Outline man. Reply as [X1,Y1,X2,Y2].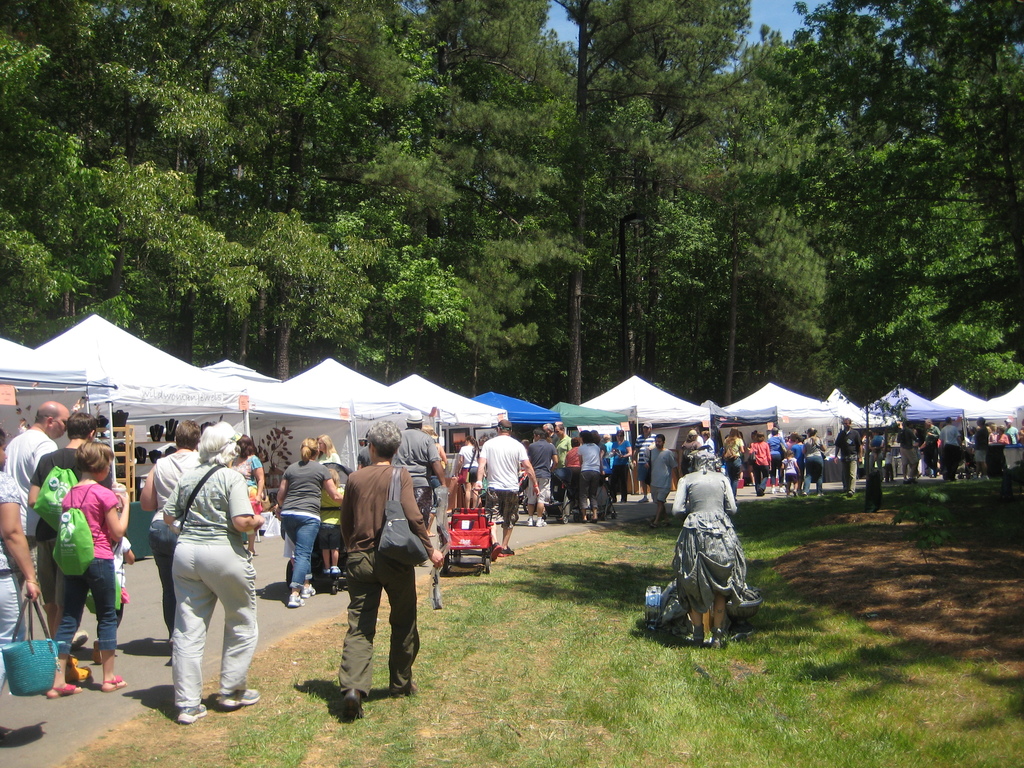
[833,414,863,499].
